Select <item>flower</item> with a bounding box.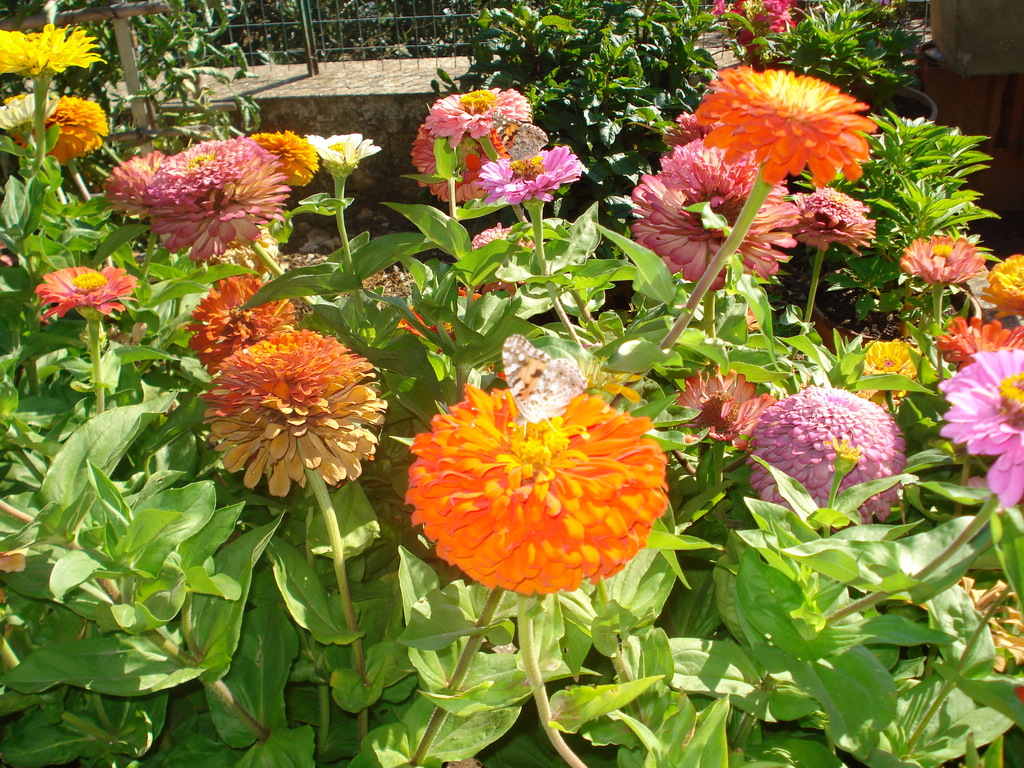
<box>900,230,990,287</box>.
